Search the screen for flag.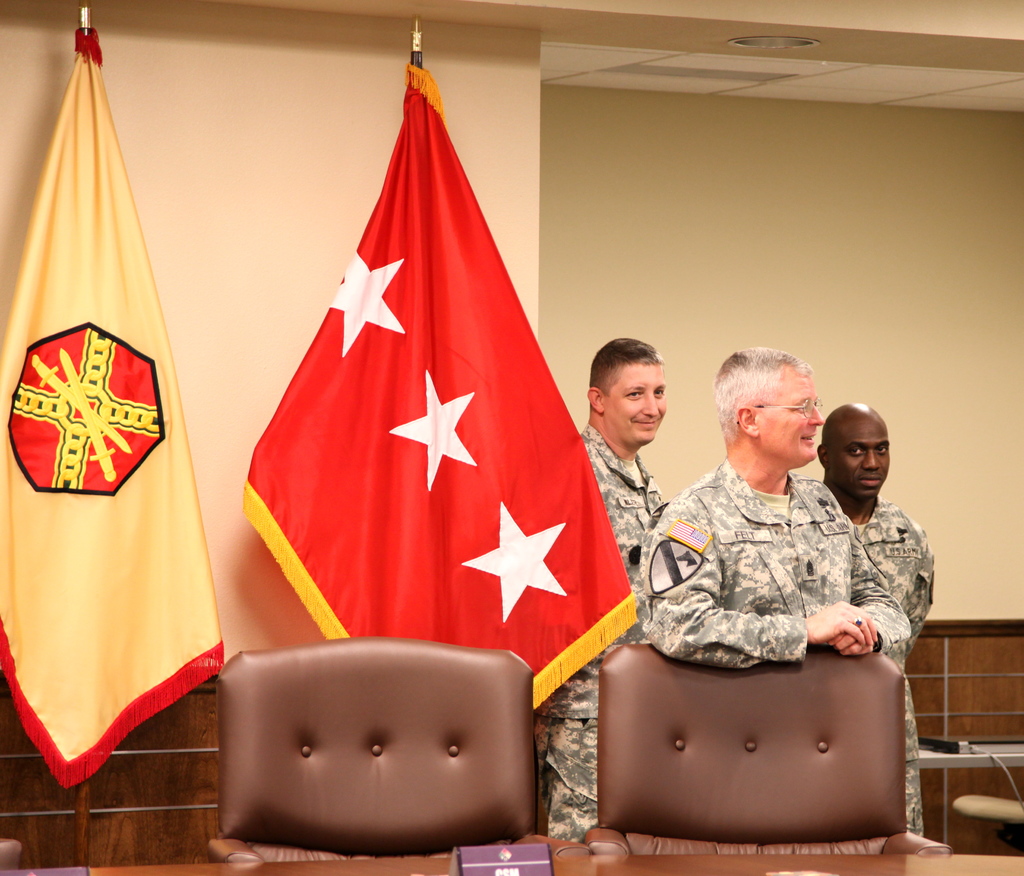
Found at {"left": 235, "top": 60, "right": 650, "bottom": 737}.
